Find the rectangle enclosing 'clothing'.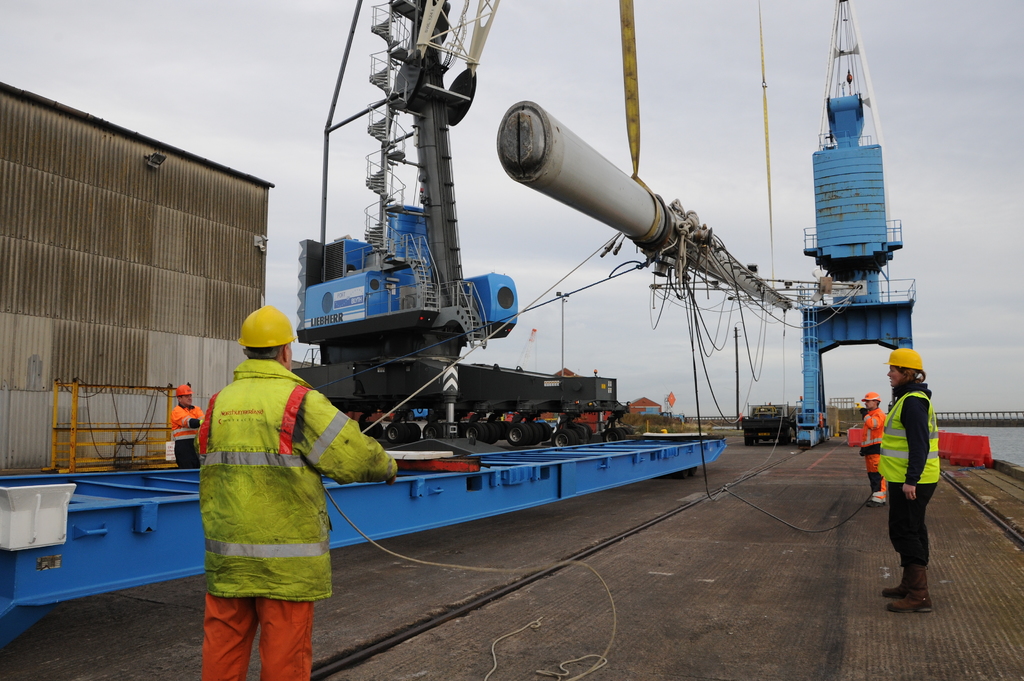
rect(863, 407, 886, 493).
